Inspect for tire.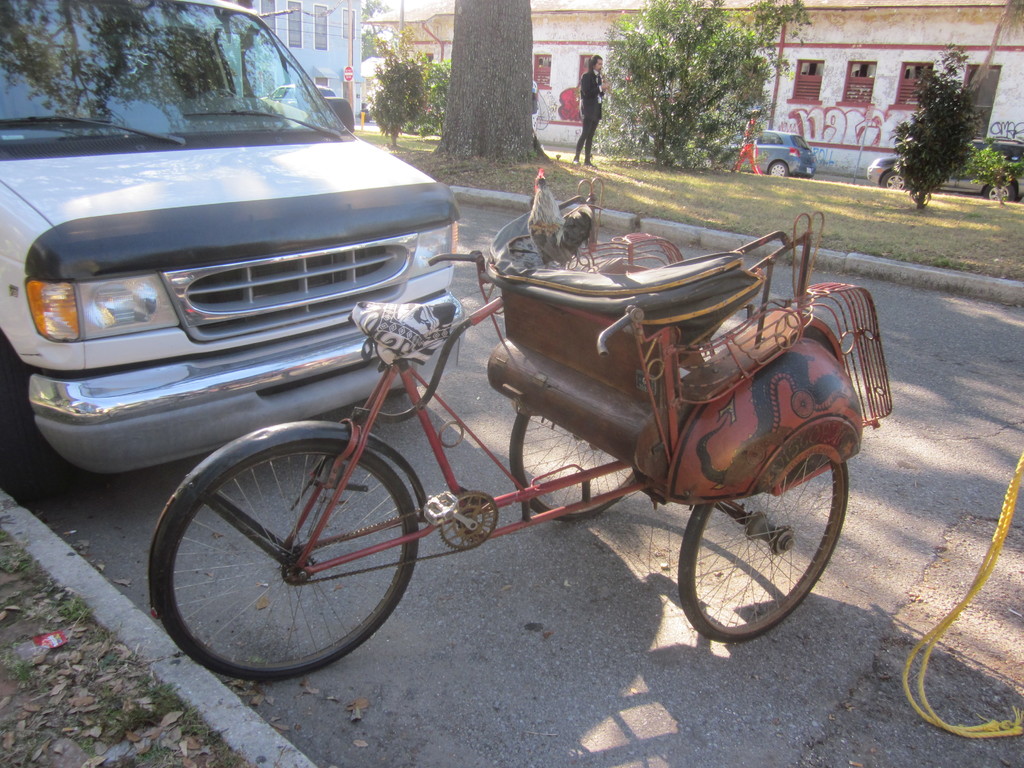
Inspection: 767,163,790,178.
